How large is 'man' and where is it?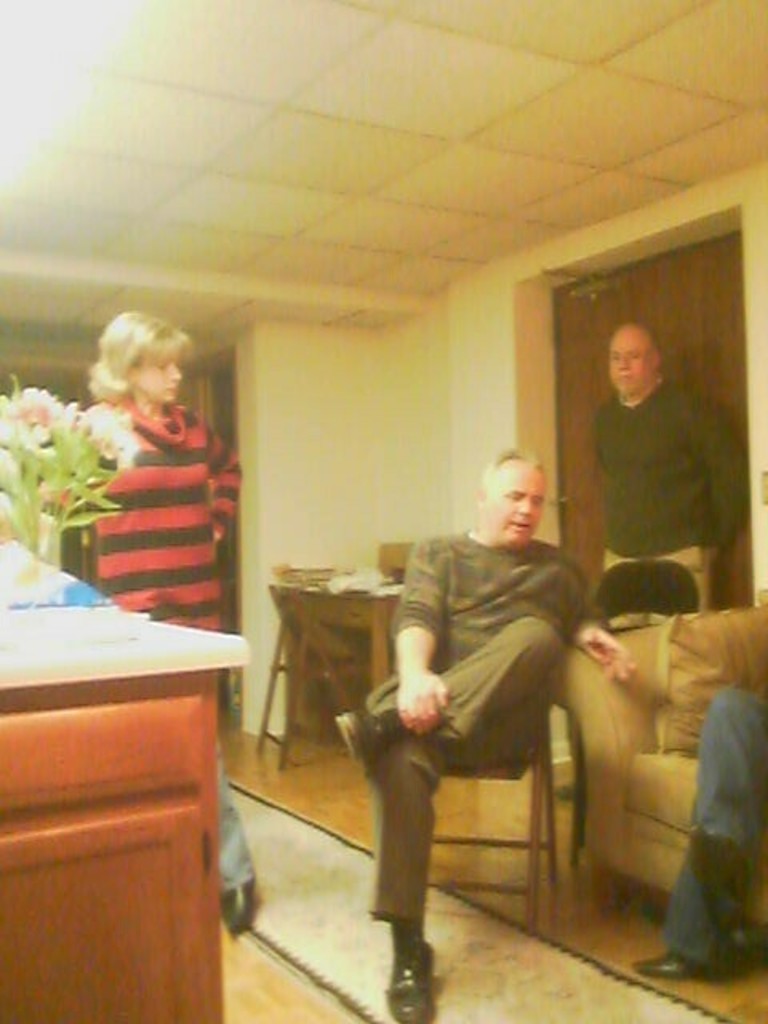
Bounding box: (x1=584, y1=322, x2=749, y2=614).
